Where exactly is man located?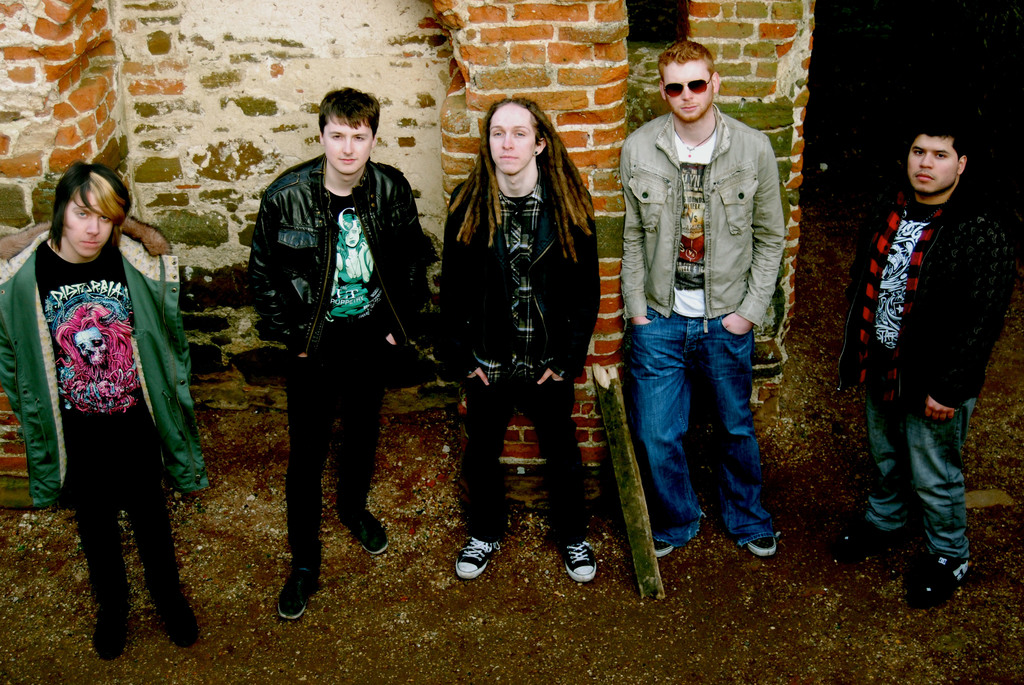
Its bounding box is 614,40,796,561.
